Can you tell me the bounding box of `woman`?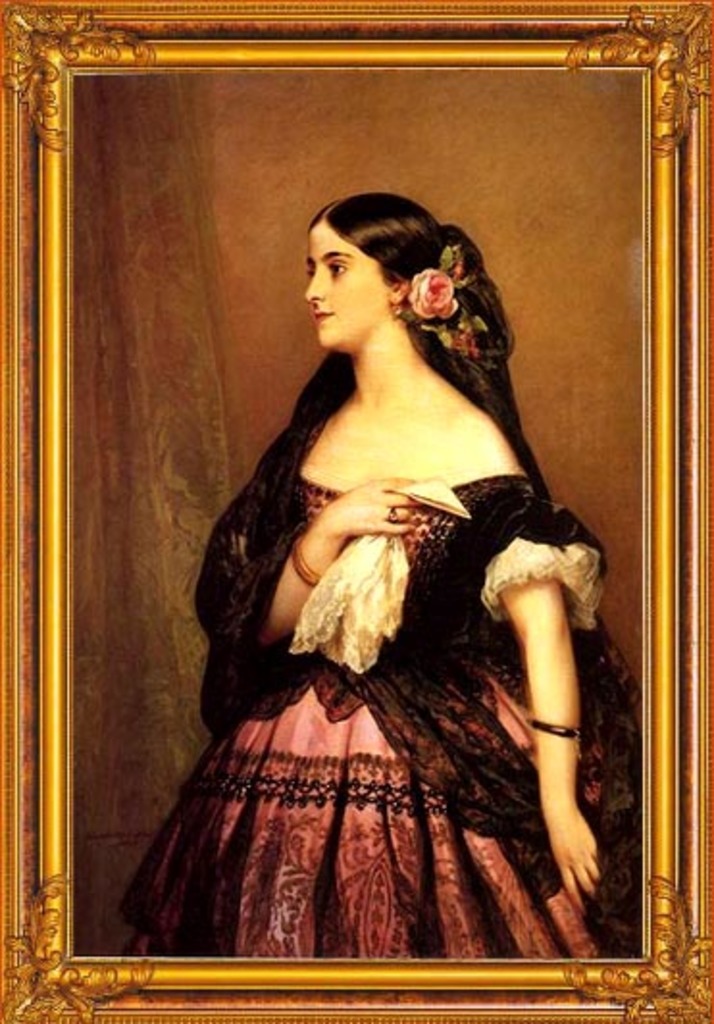
pyautogui.locateOnScreen(117, 164, 637, 939).
